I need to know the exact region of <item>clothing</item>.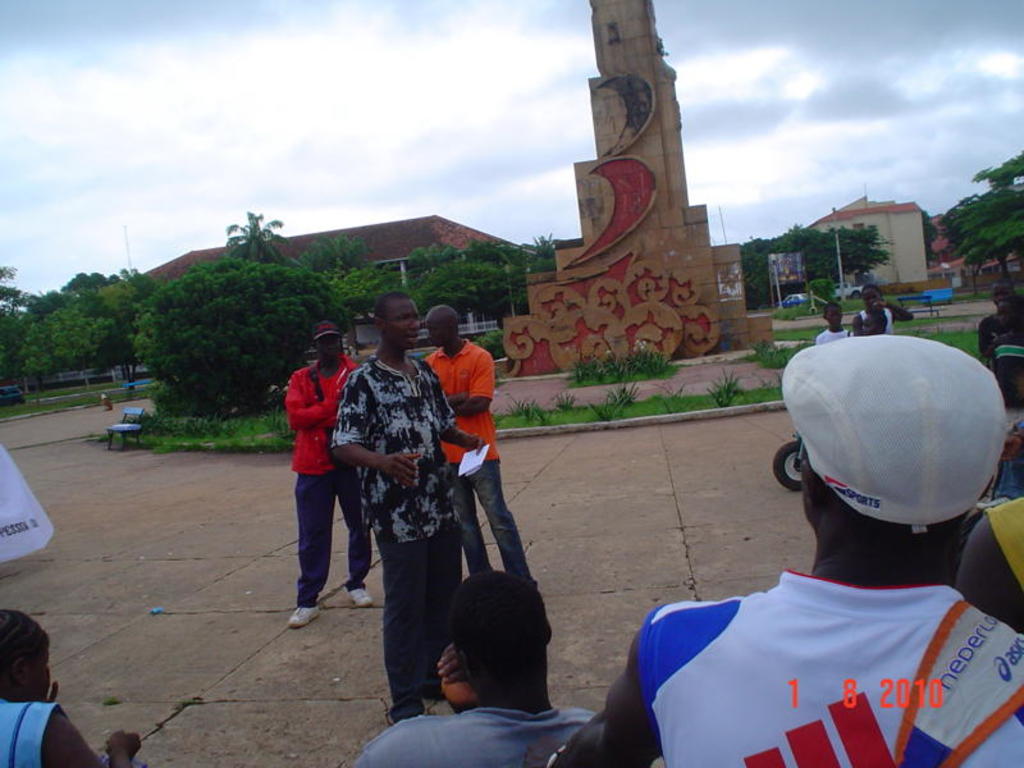
Region: region(0, 694, 56, 767).
